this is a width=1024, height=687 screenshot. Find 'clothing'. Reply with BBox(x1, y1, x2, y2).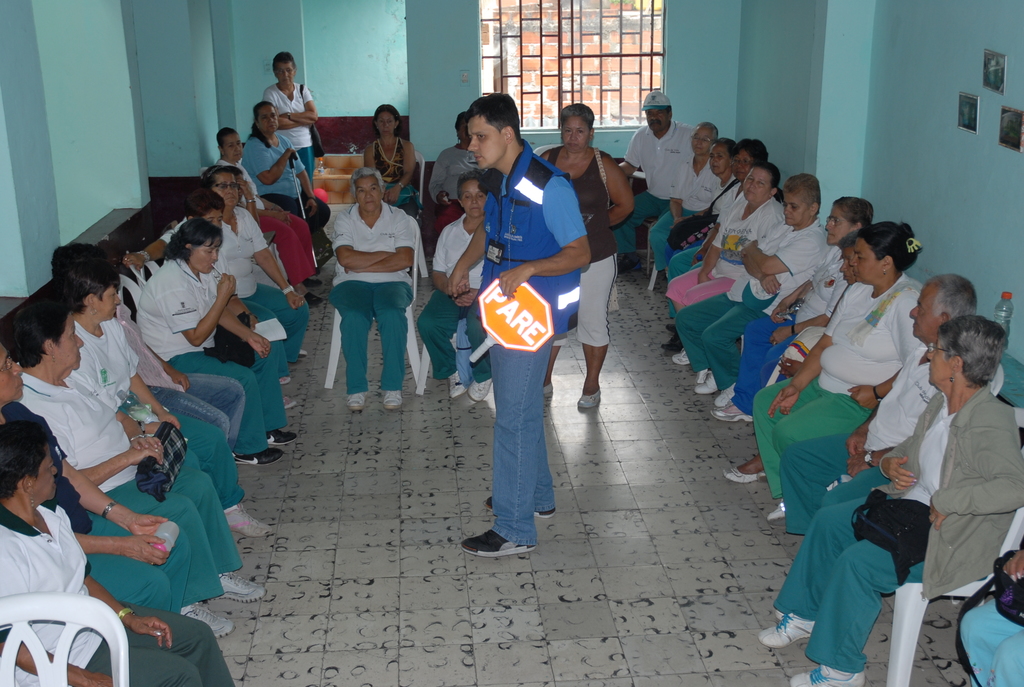
BBox(326, 280, 408, 392).
